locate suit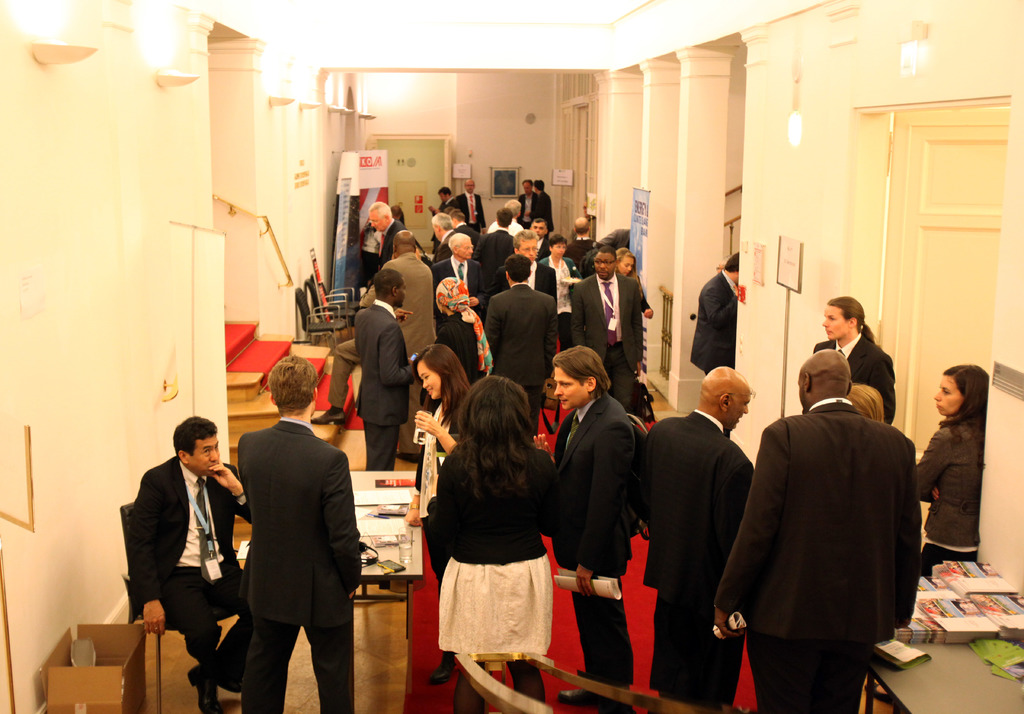
select_region(353, 298, 415, 472)
